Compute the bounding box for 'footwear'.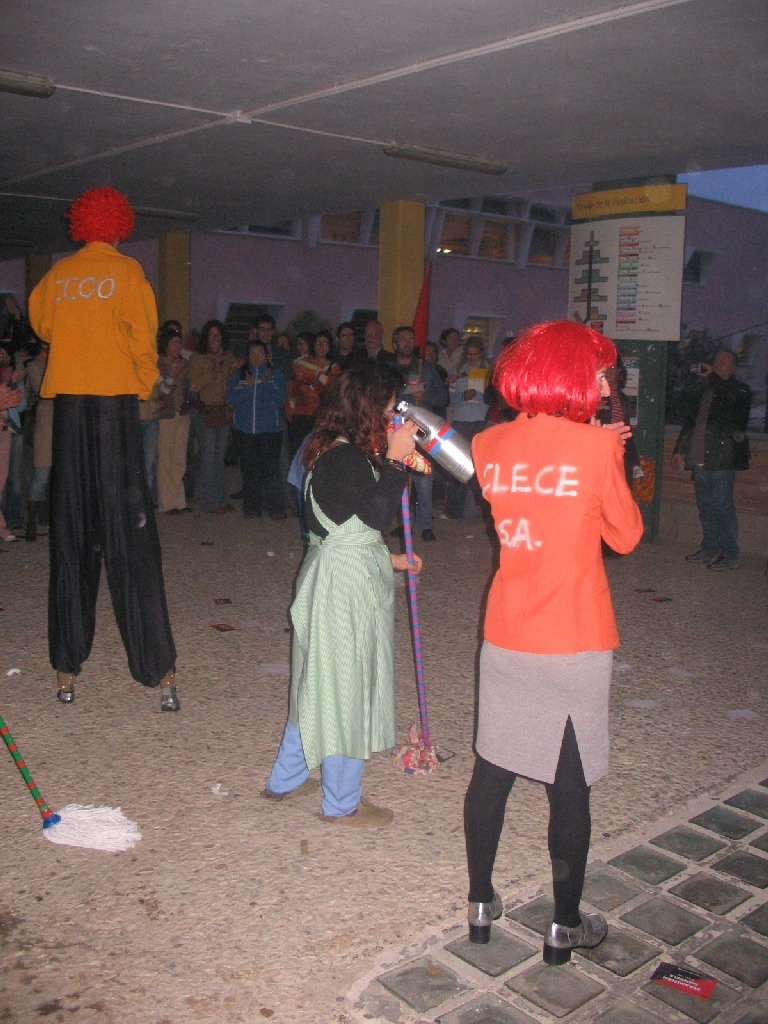
x1=467 y1=888 x2=505 y2=941.
